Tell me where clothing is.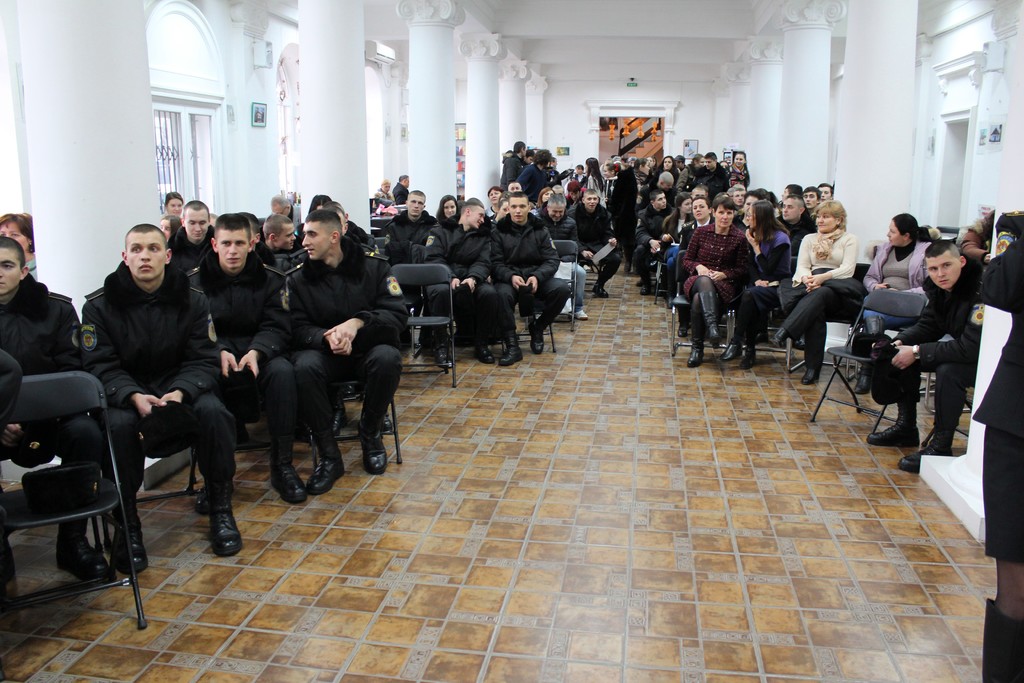
clothing is at 514/163/556/198.
